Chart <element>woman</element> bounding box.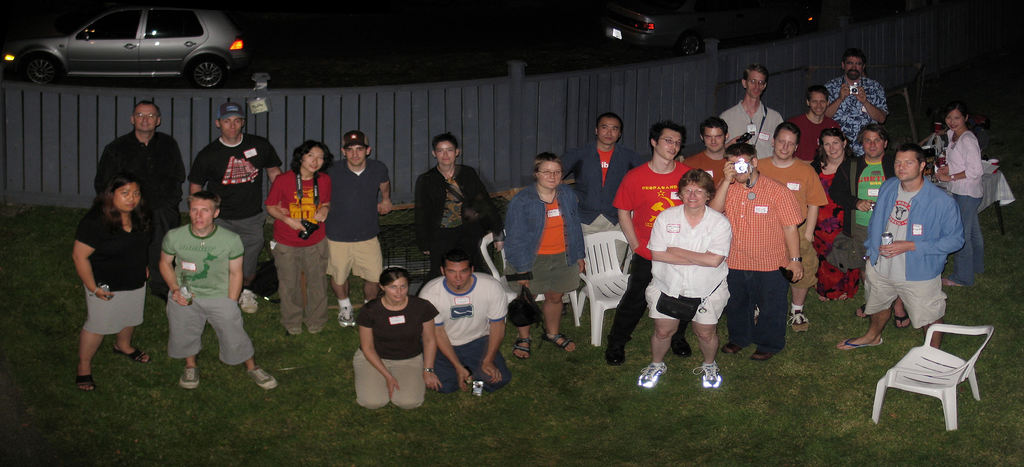
Charted: select_region(637, 170, 735, 393).
